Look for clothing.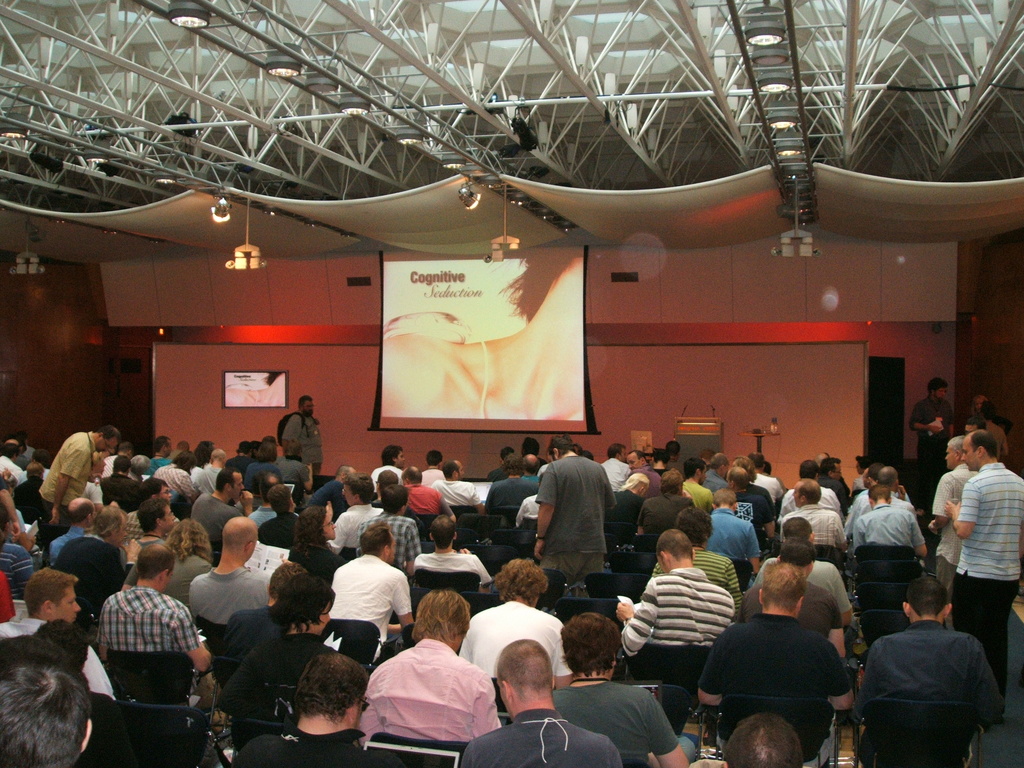
Found: [left=149, top=461, right=193, bottom=493].
